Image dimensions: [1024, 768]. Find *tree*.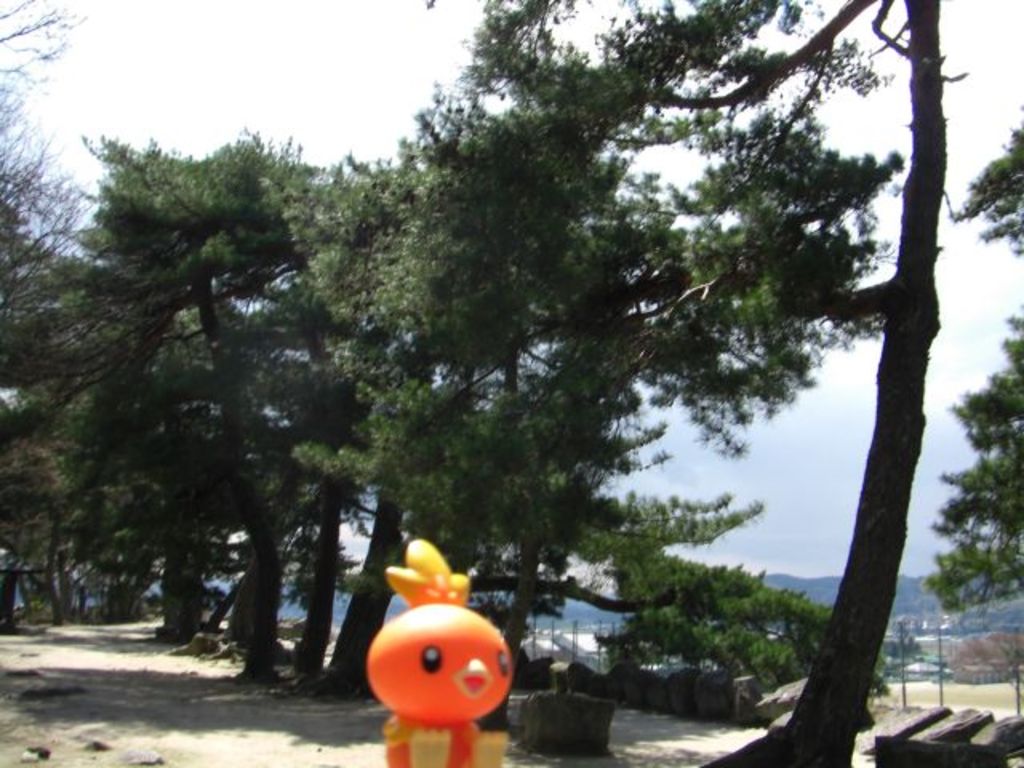
x1=0, y1=422, x2=56, y2=621.
